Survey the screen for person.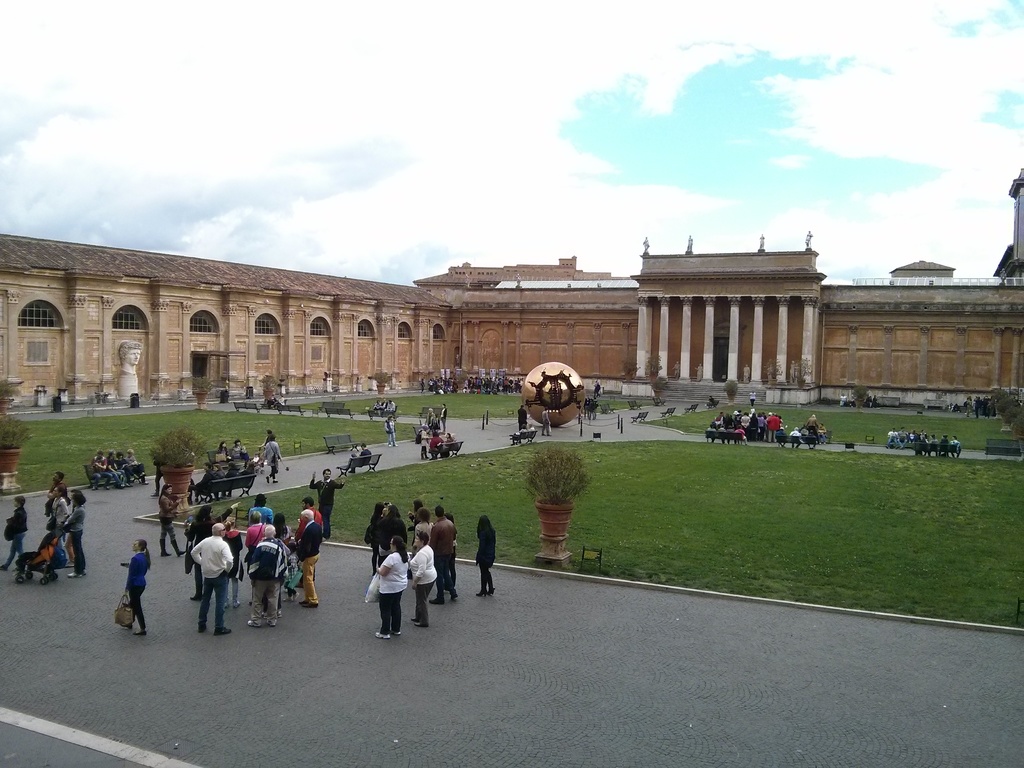
Survey found: pyautogui.locateOnScreen(252, 437, 280, 477).
